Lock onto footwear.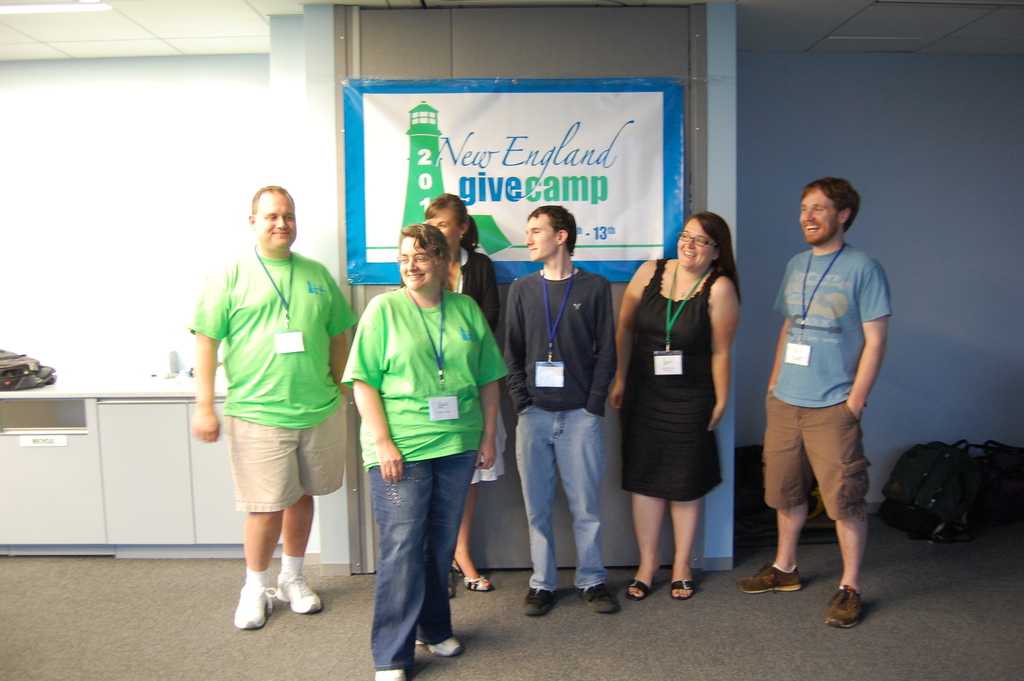
Locked: {"x1": 524, "y1": 586, "x2": 555, "y2": 616}.
